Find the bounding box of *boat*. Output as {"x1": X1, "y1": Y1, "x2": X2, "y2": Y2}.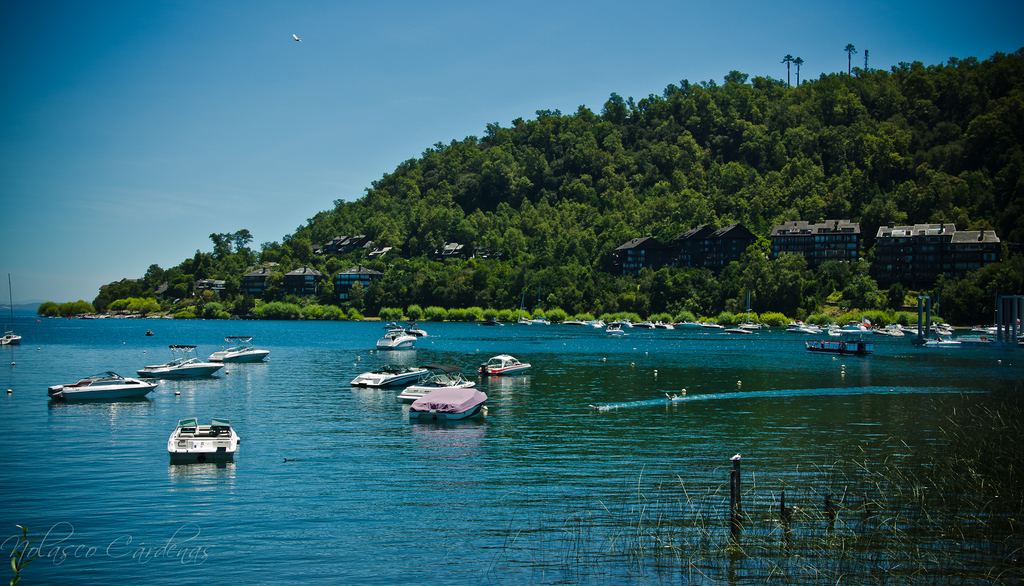
{"x1": 938, "y1": 321, "x2": 951, "y2": 329}.
